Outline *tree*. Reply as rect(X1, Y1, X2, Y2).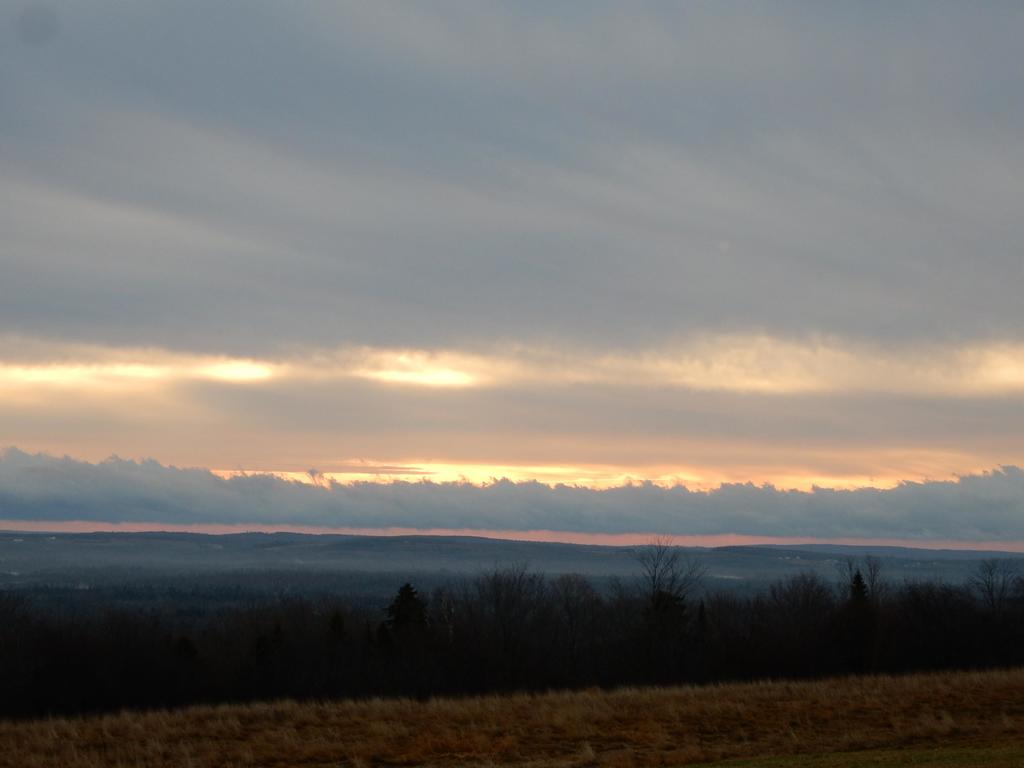
rect(629, 538, 710, 655).
